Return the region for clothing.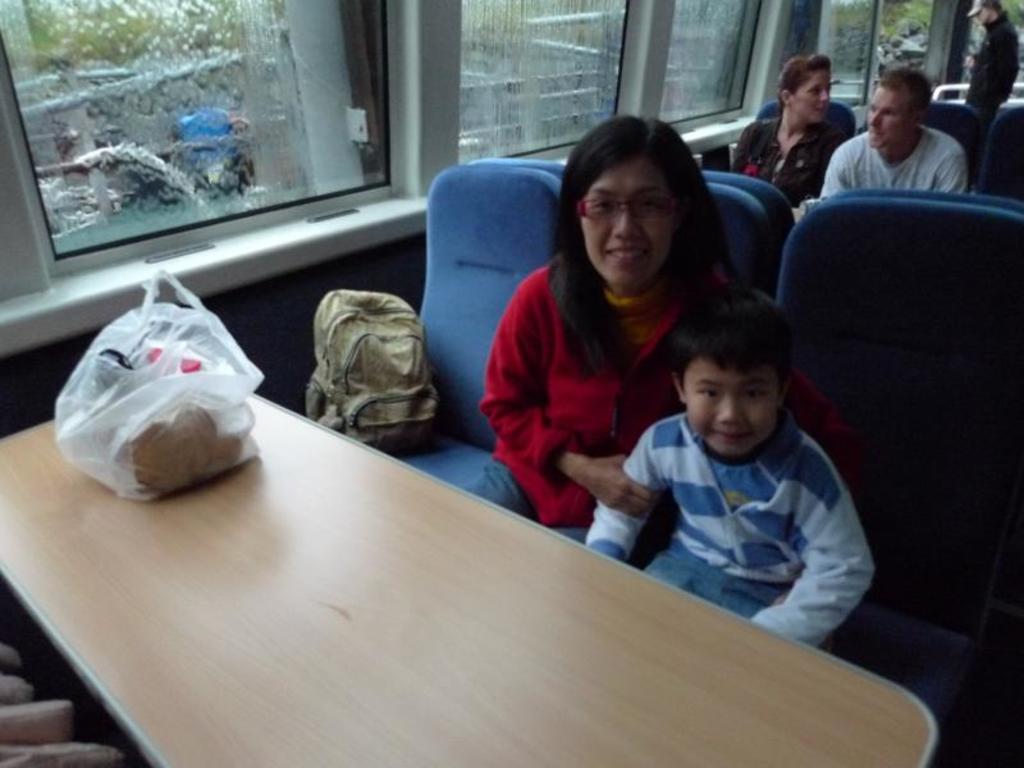
818,131,966,200.
